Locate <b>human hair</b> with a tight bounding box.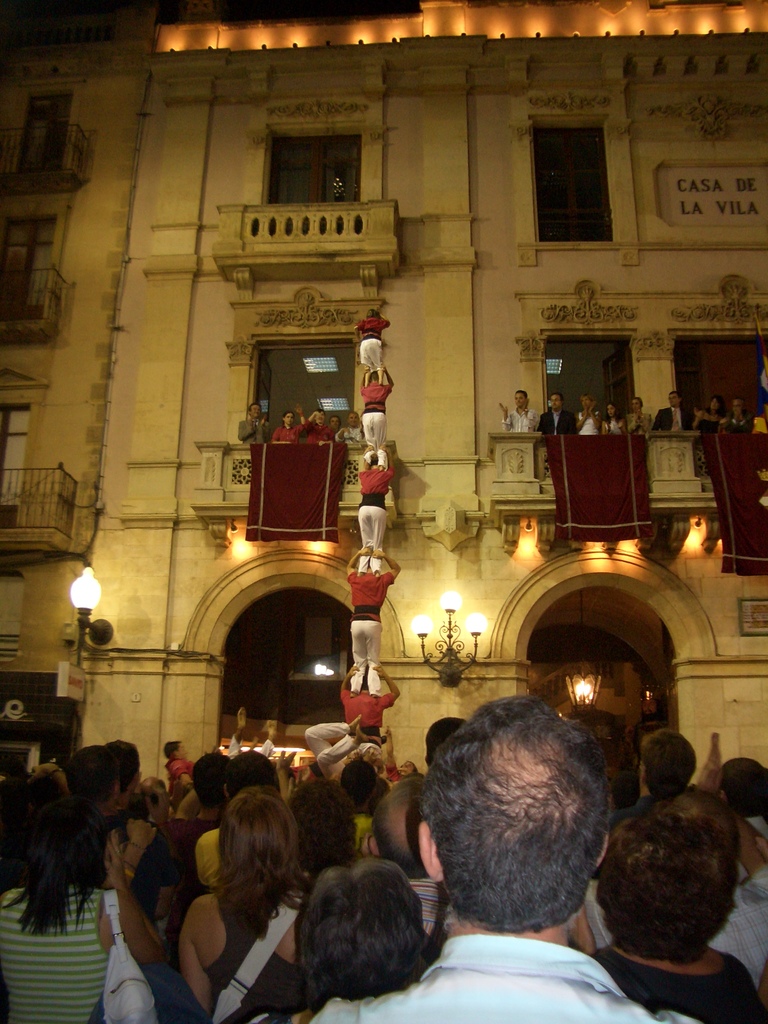
box(424, 722, 463, 764).
